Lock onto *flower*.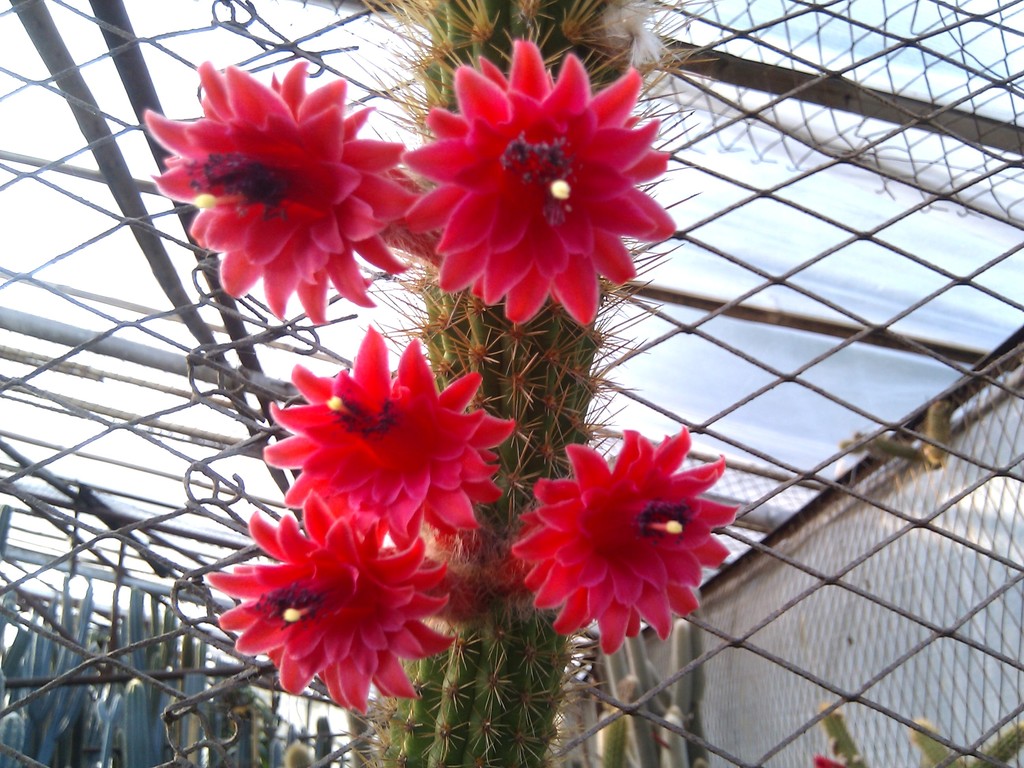
Locked: BBox(143, 57, 413, 323).
